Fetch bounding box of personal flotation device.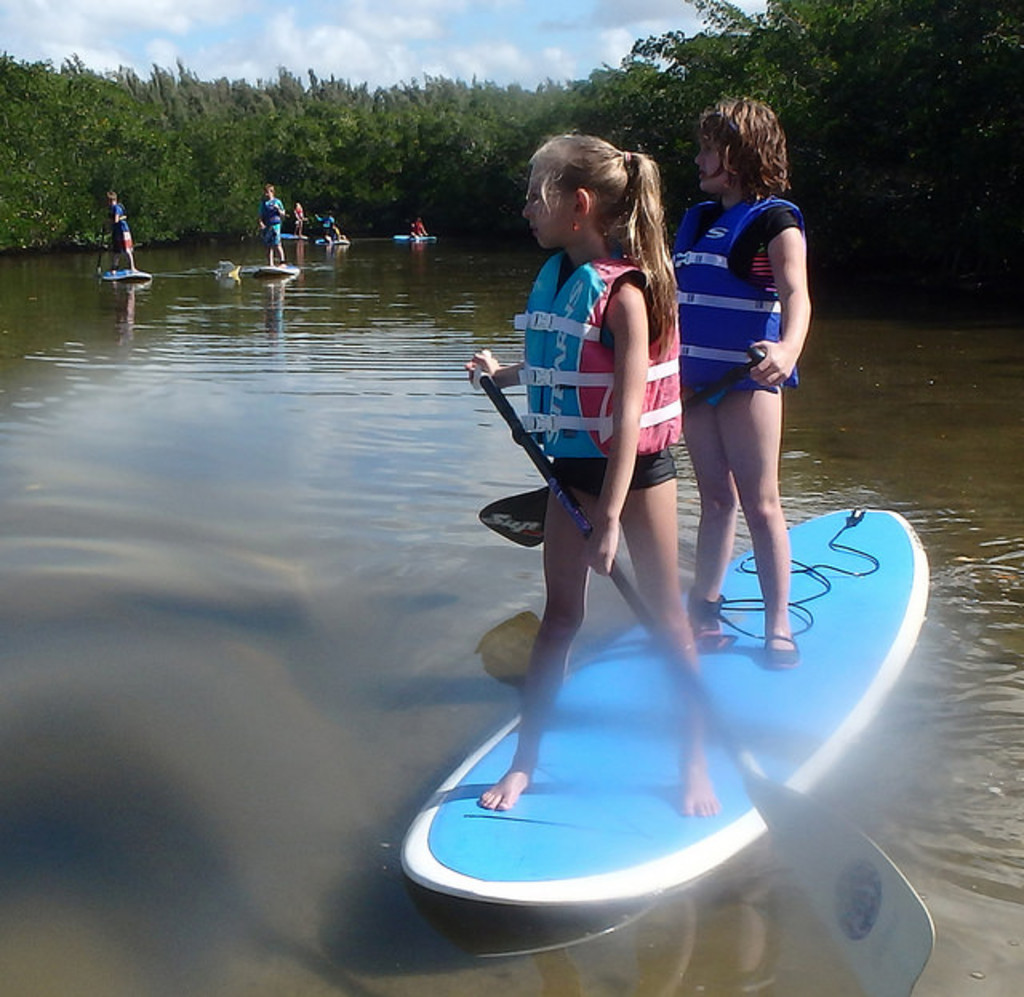
Bbox: <box>664,186,821,403</box>.
